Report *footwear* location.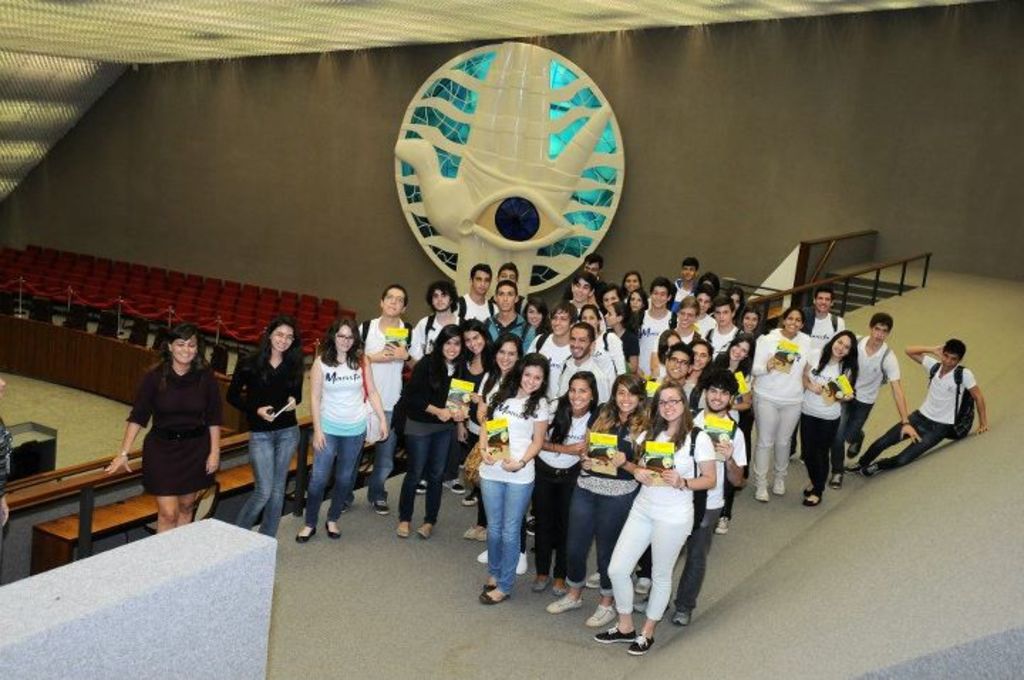
Report: bbox=(415, 481, 425, 494).
